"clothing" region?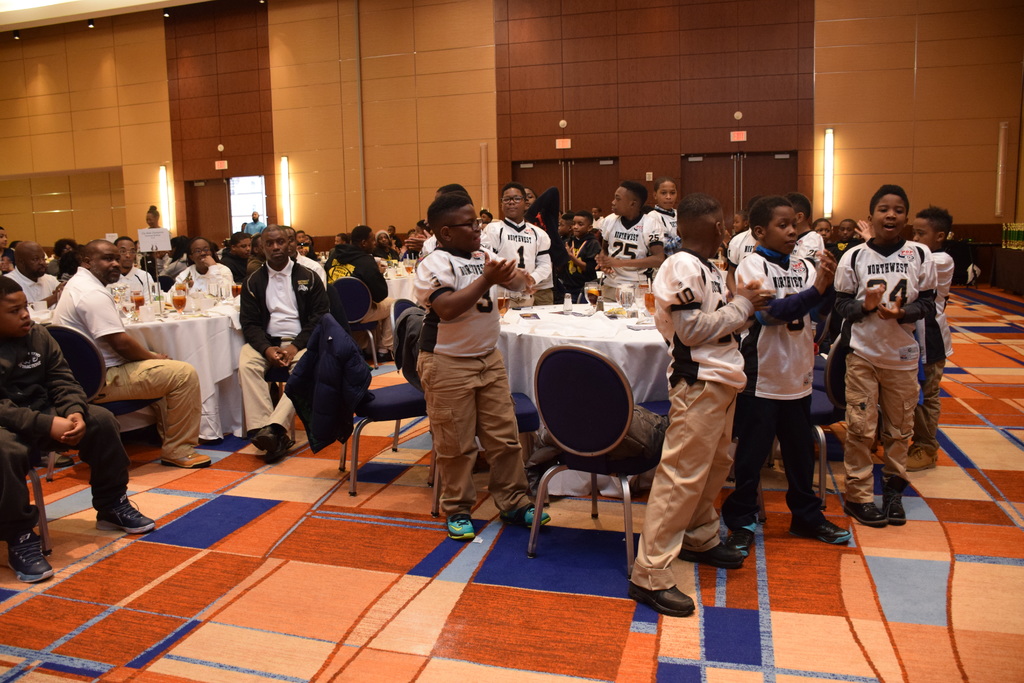
<region>911, 250, 955, 452</region>
